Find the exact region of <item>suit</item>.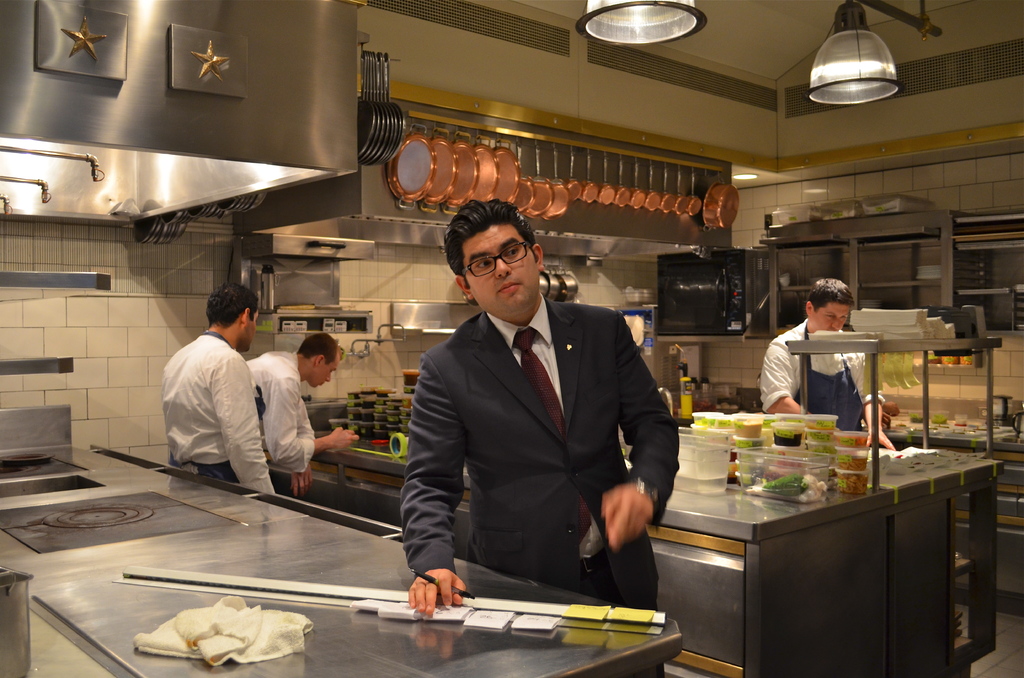
Exact region: locate(390, 220, 687, 622).
